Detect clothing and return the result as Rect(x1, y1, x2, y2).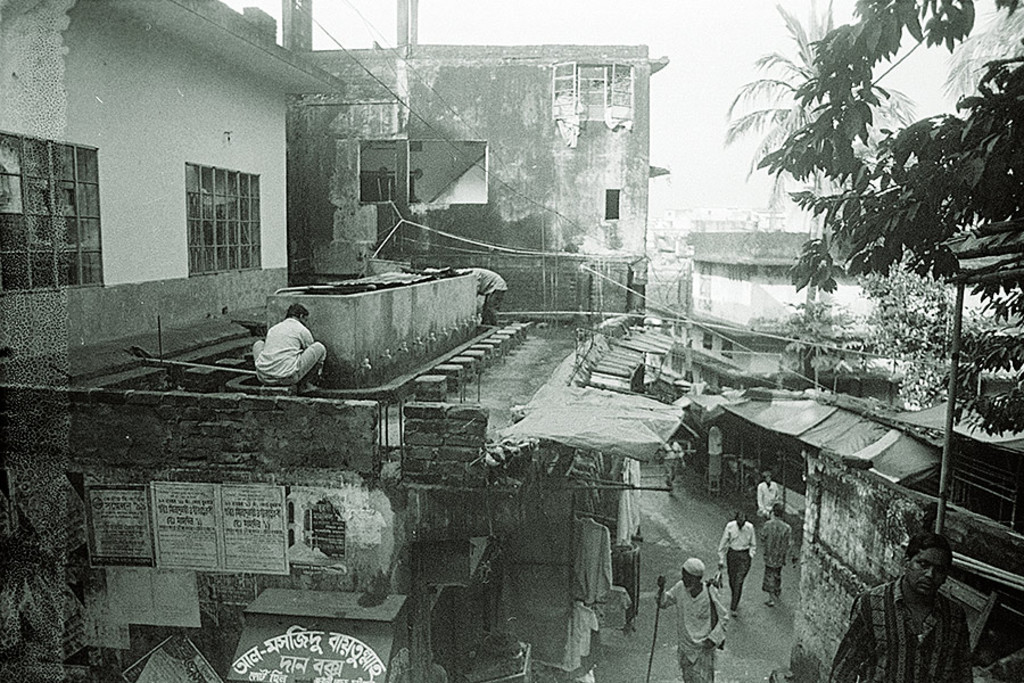
Rect(712, 525, 754, 609).
